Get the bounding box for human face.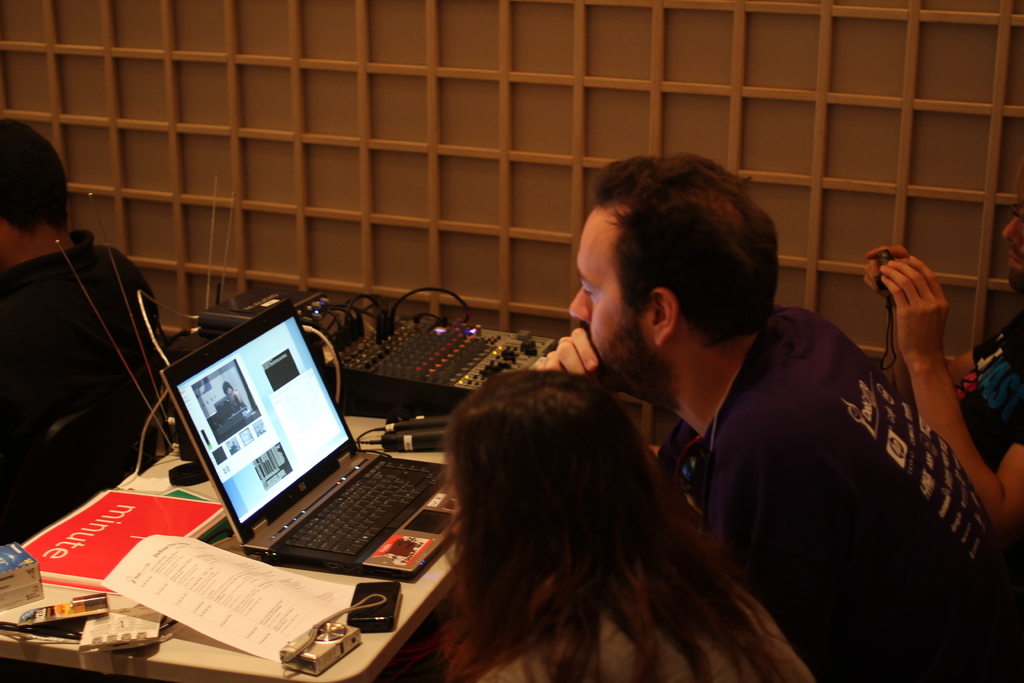
(x1=224, y1=388, x2=235, y2=400).
